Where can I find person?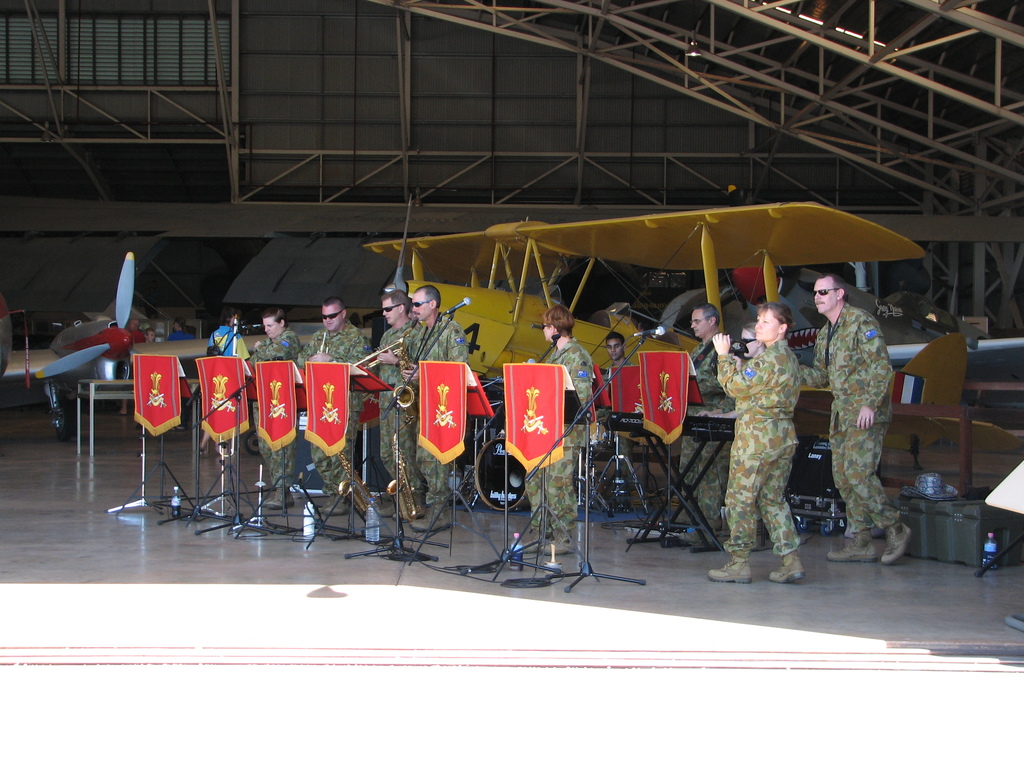
You can find it at bbox=(395, 280, 471, 540).
